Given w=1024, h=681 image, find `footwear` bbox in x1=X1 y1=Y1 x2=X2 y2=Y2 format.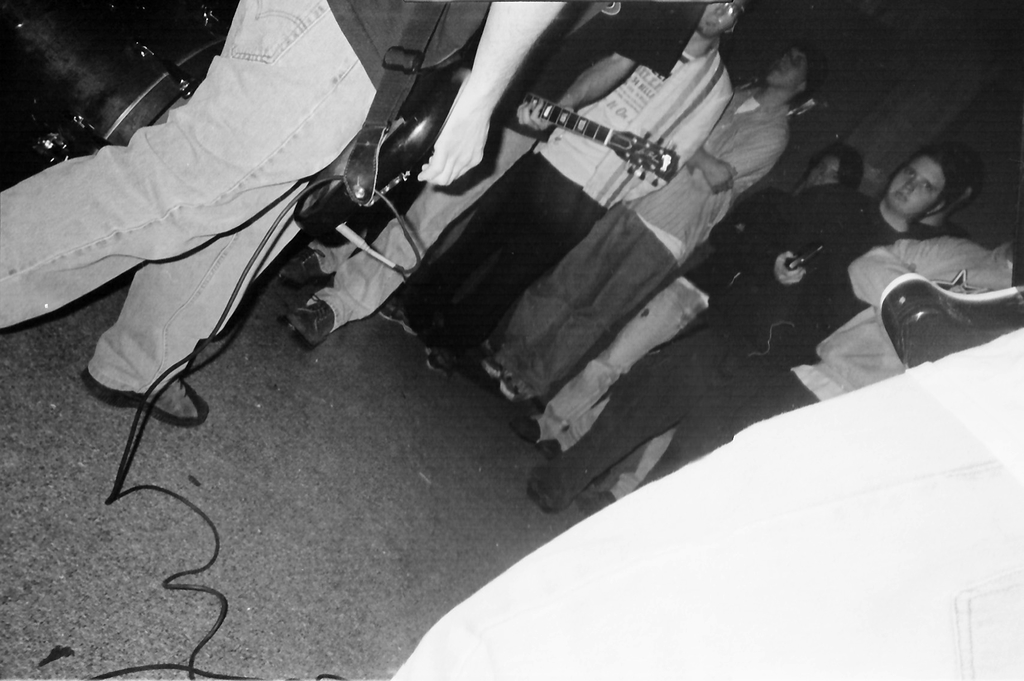
x1=506 y1=410 x2=550 y2=442.
